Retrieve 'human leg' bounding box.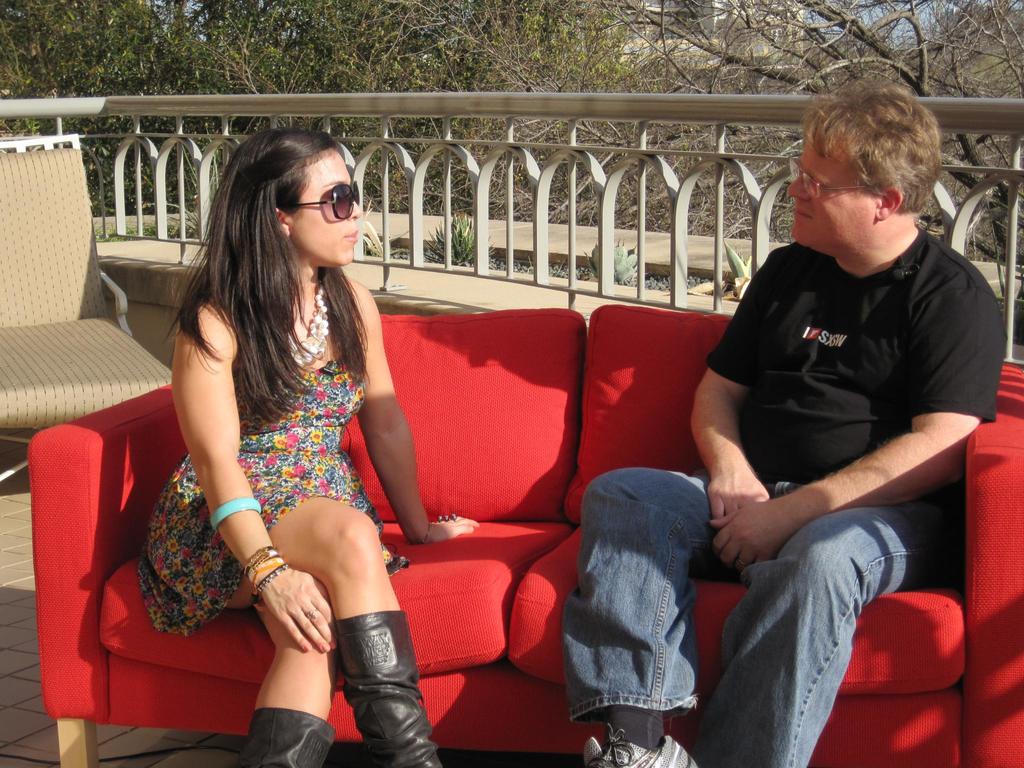
Bounding box: bbox=(156, 490, 433, 767).
